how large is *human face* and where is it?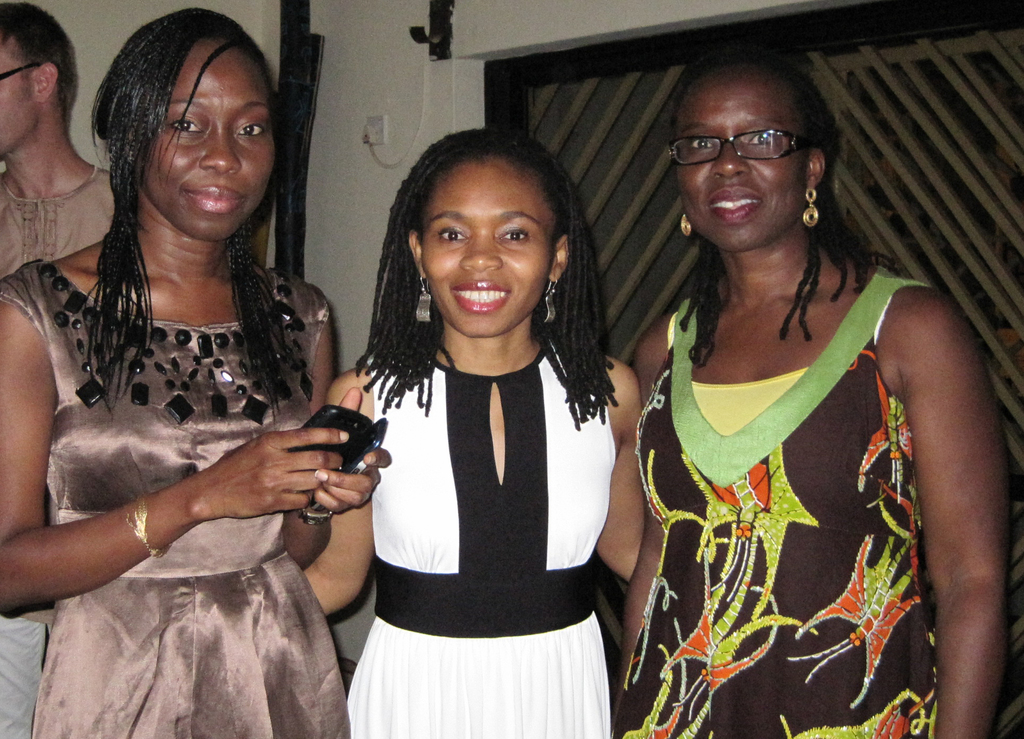
Bounding box: x1=680, y1=69, x2=808, y2=254.
